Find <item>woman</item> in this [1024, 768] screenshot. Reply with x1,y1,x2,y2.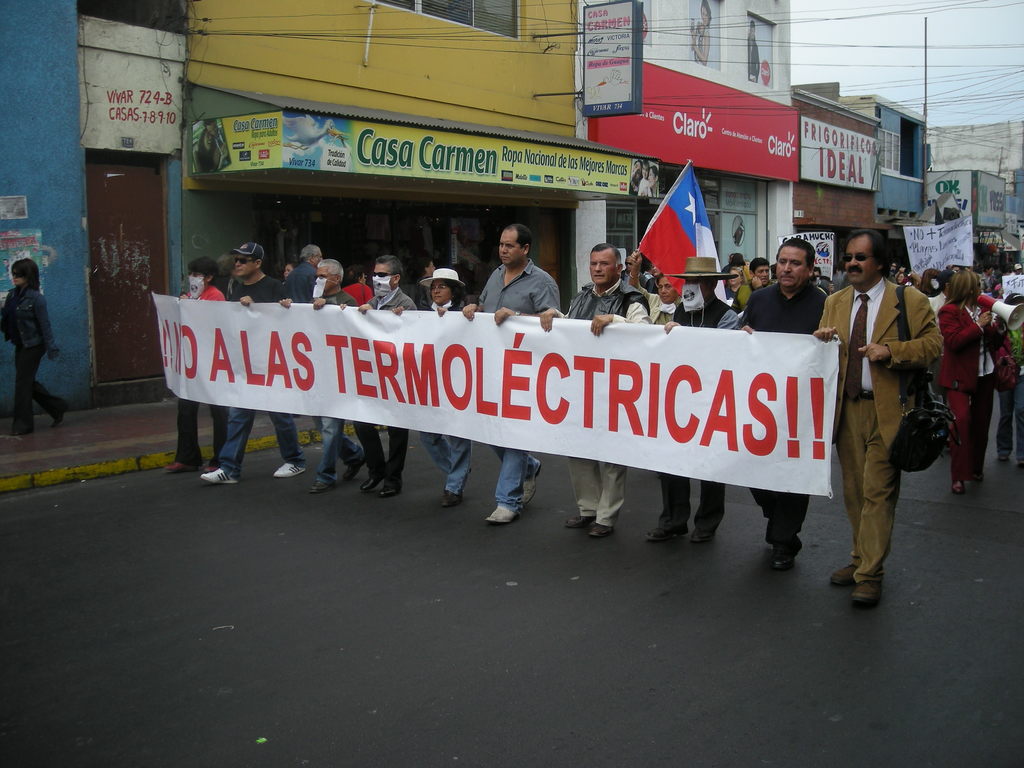
383,266,467,502.
